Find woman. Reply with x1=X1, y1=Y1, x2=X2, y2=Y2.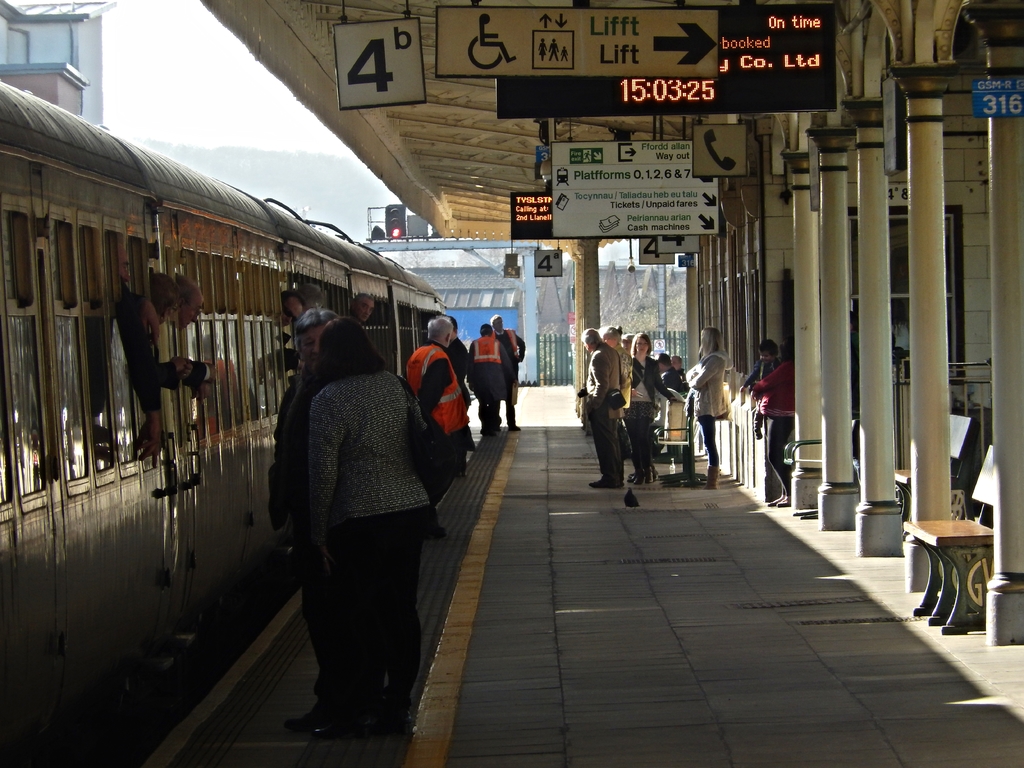
x1=465, y1=324, x2=516, y2=435.
